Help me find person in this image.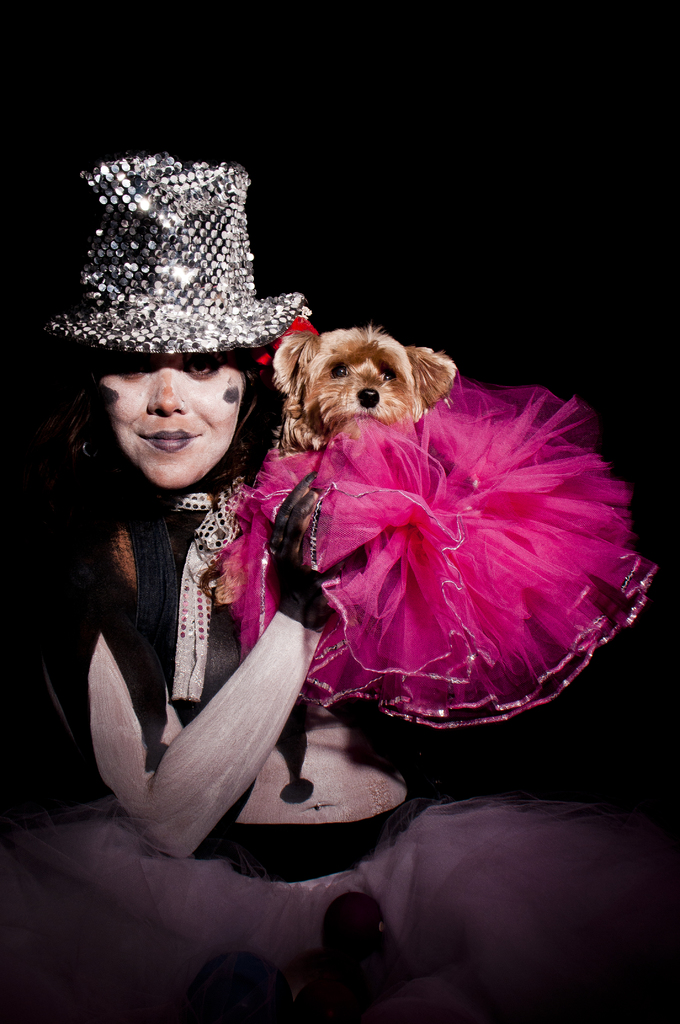
Found it: <box>45,152,334,859</box>.
